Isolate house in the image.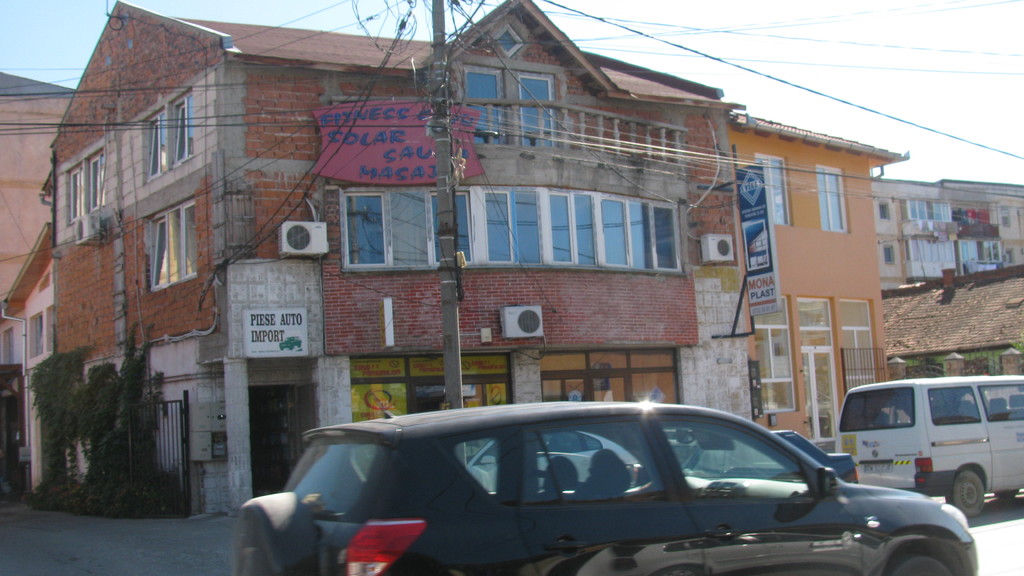
Isolated region: bbox=[49, 0, 735, 507].
